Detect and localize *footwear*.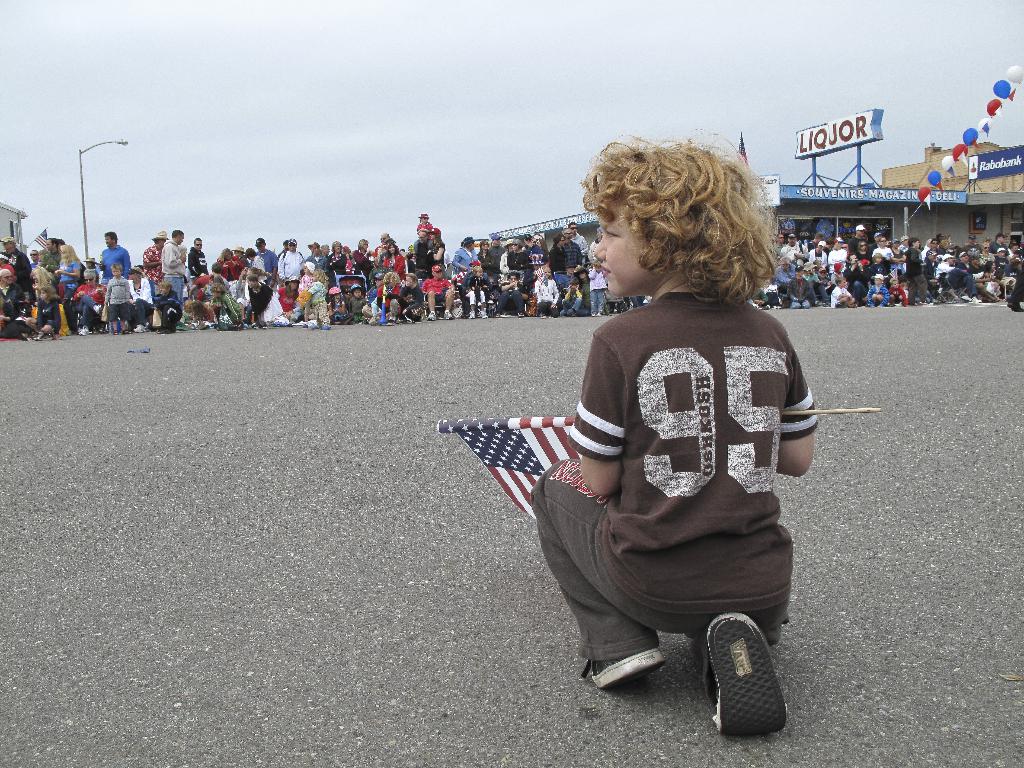
Localized at <bbox>94, 301, 102, 316</bbox>.
